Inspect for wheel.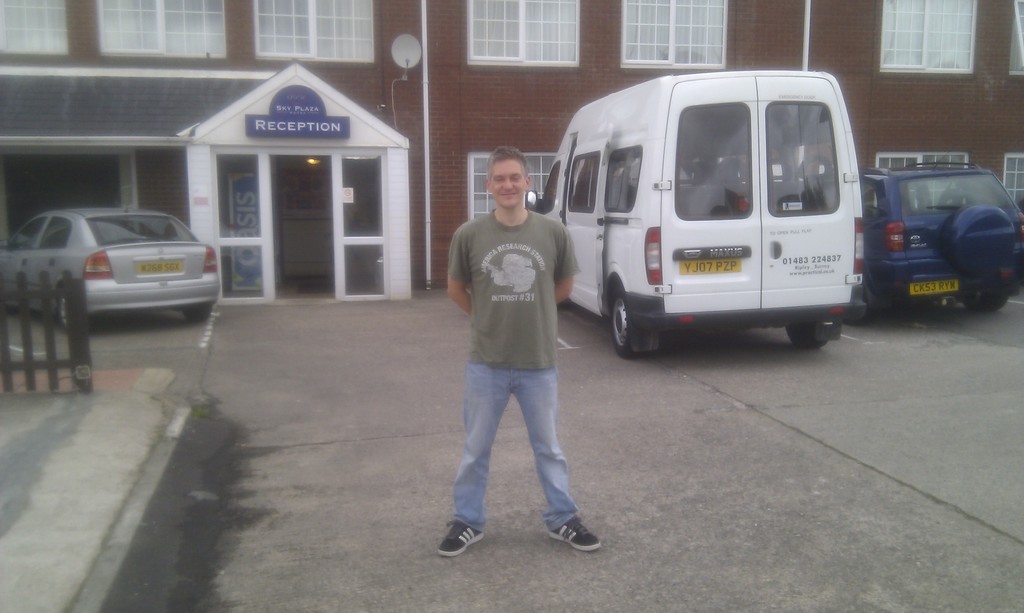
Inspection: (left=963, top=295, right=1007, bottom=310).
